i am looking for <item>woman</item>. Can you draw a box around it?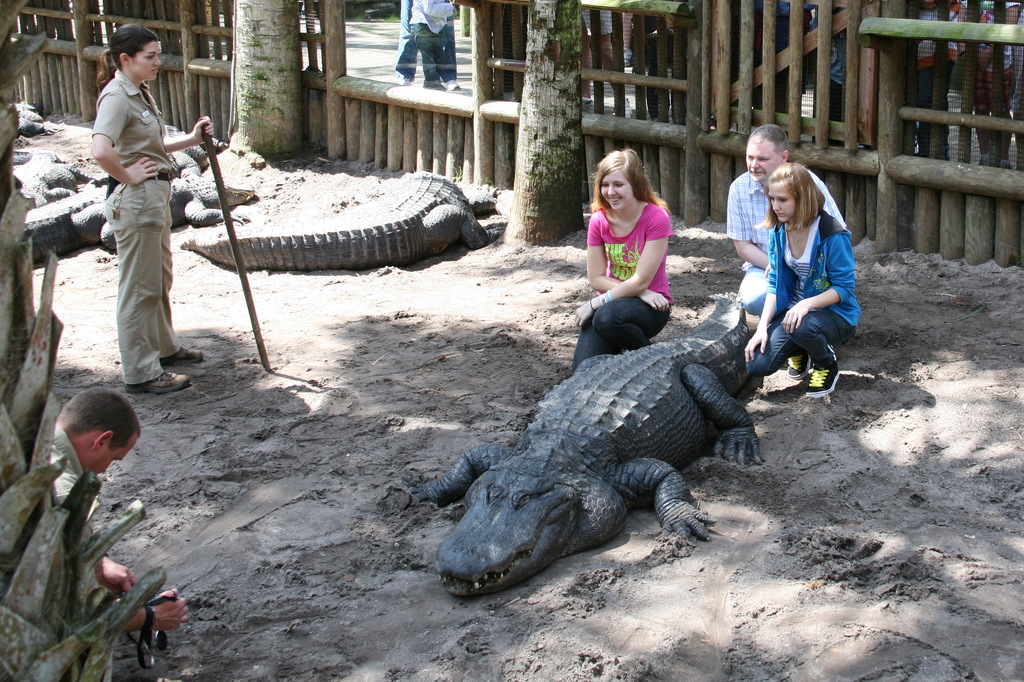
Sure, the bounding box is 571:147:673:376.
